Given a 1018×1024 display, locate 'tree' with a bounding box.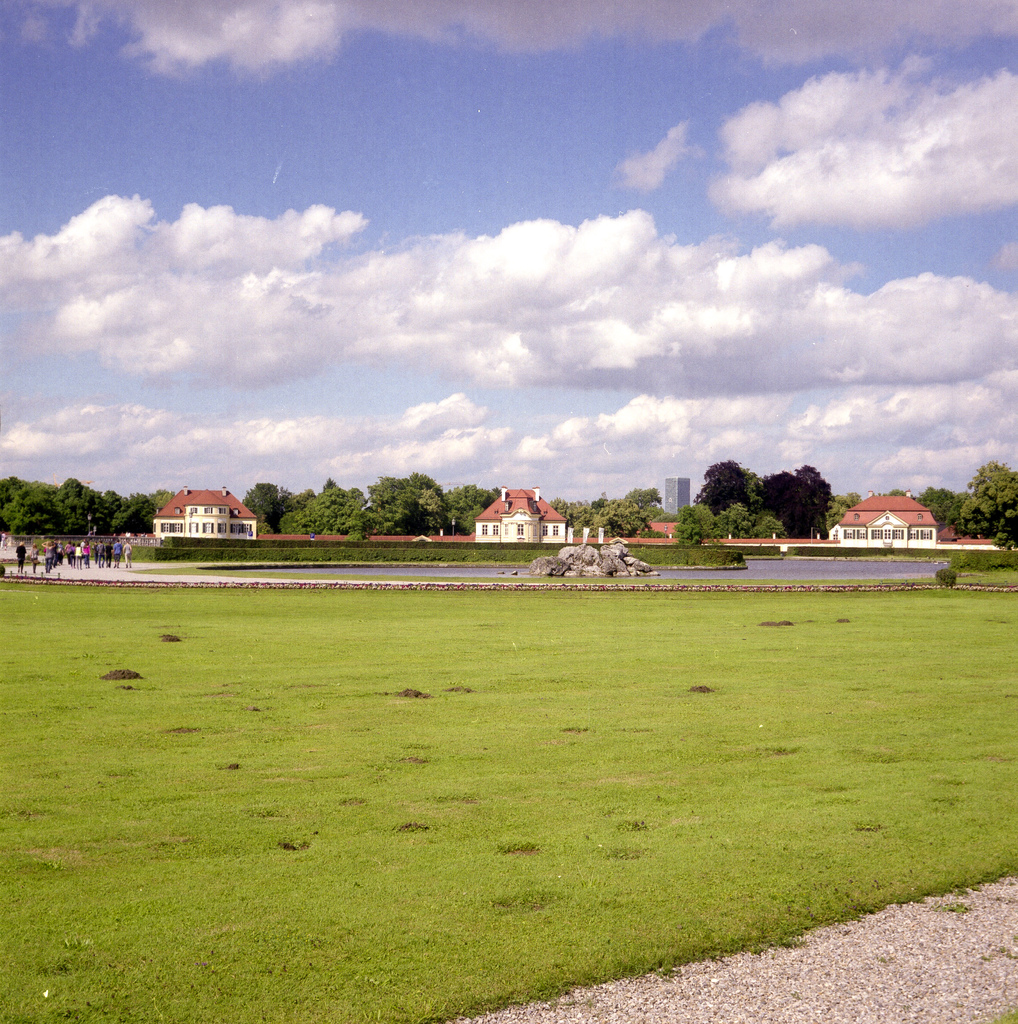
Located: left=232, top=476, right=302, bottom=541.
